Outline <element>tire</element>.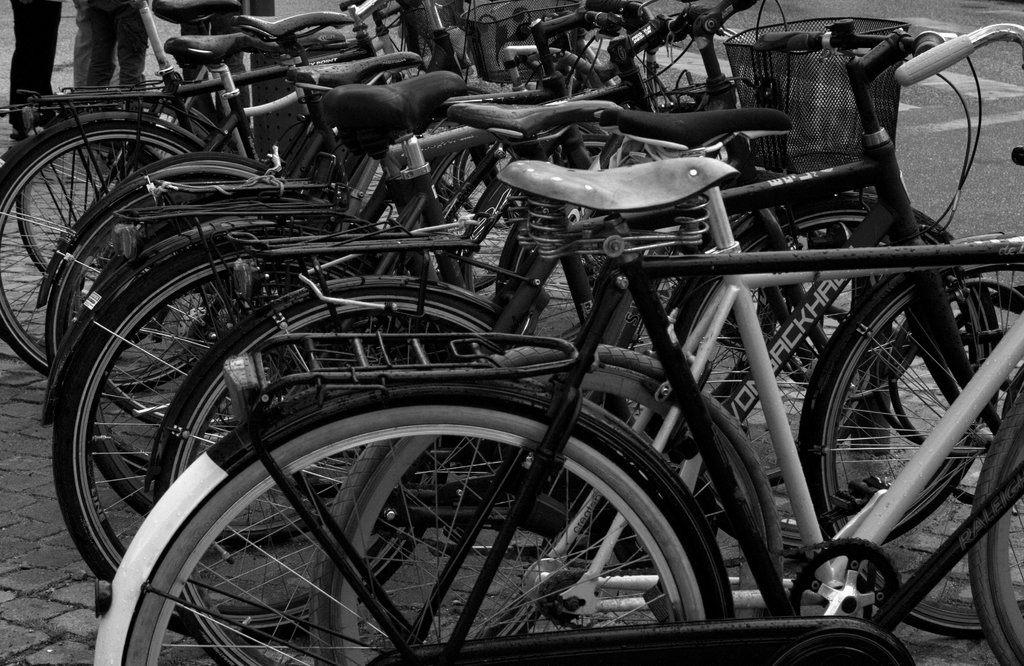
Outline: box=[133, 398, 707, 665].
